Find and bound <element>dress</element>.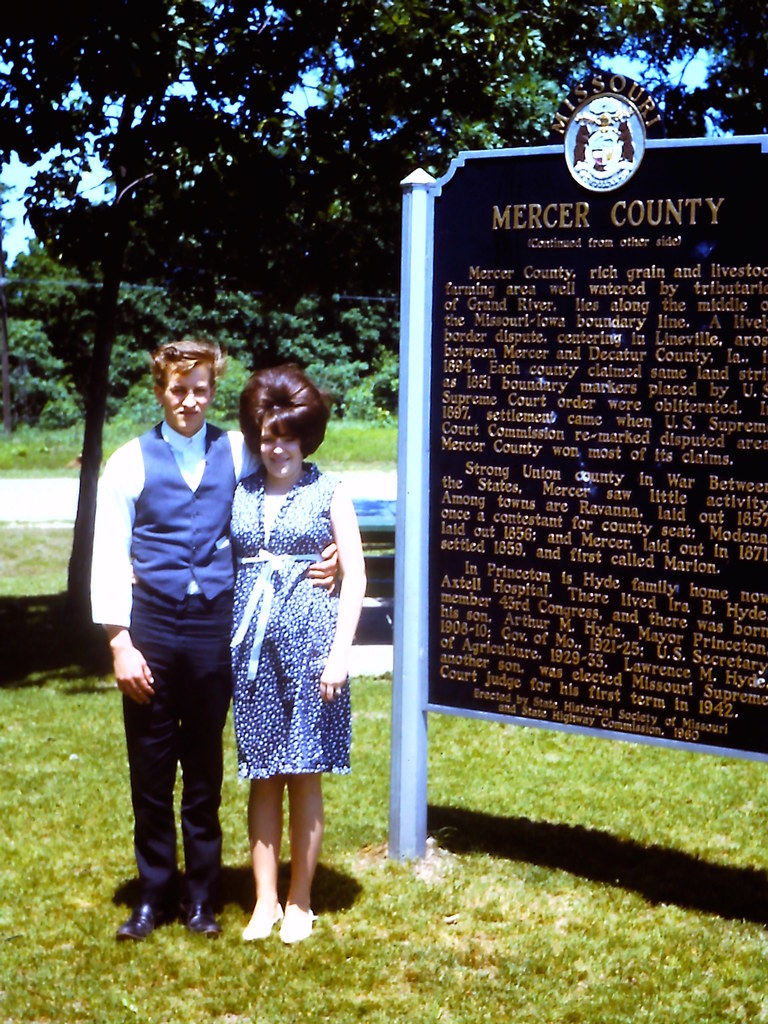
Bound: [left=231, top=462, right=350, bottom=779].
